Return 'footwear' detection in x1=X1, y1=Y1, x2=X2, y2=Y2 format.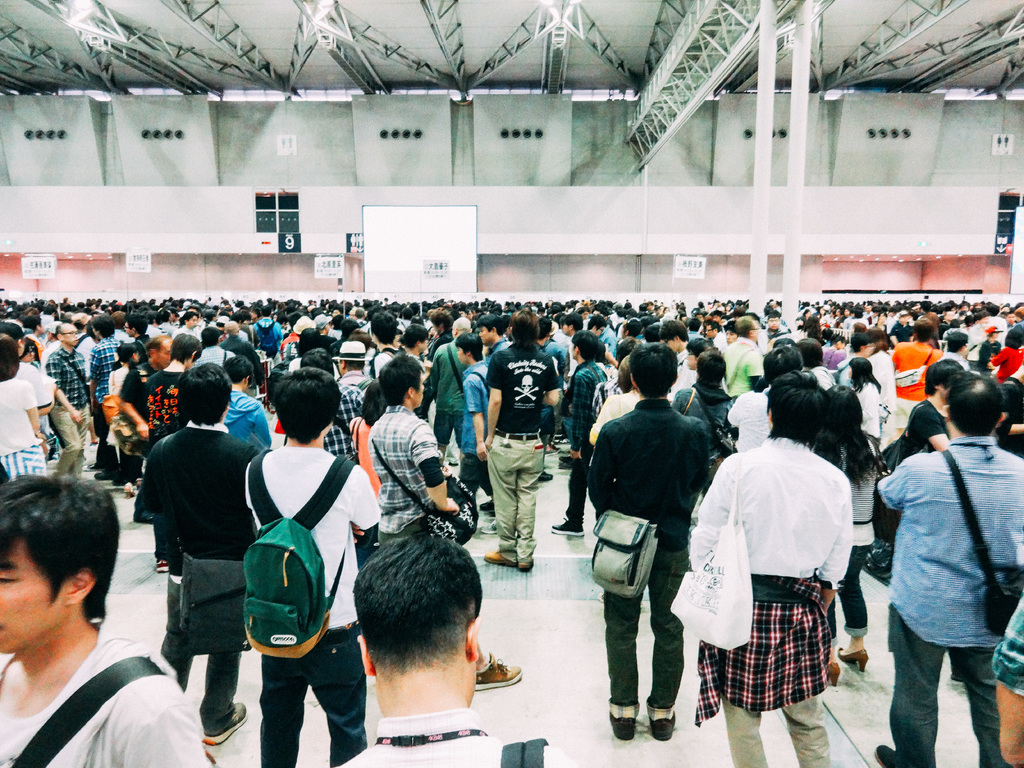
x1=875, y1=744, x2=903, y2=767.
